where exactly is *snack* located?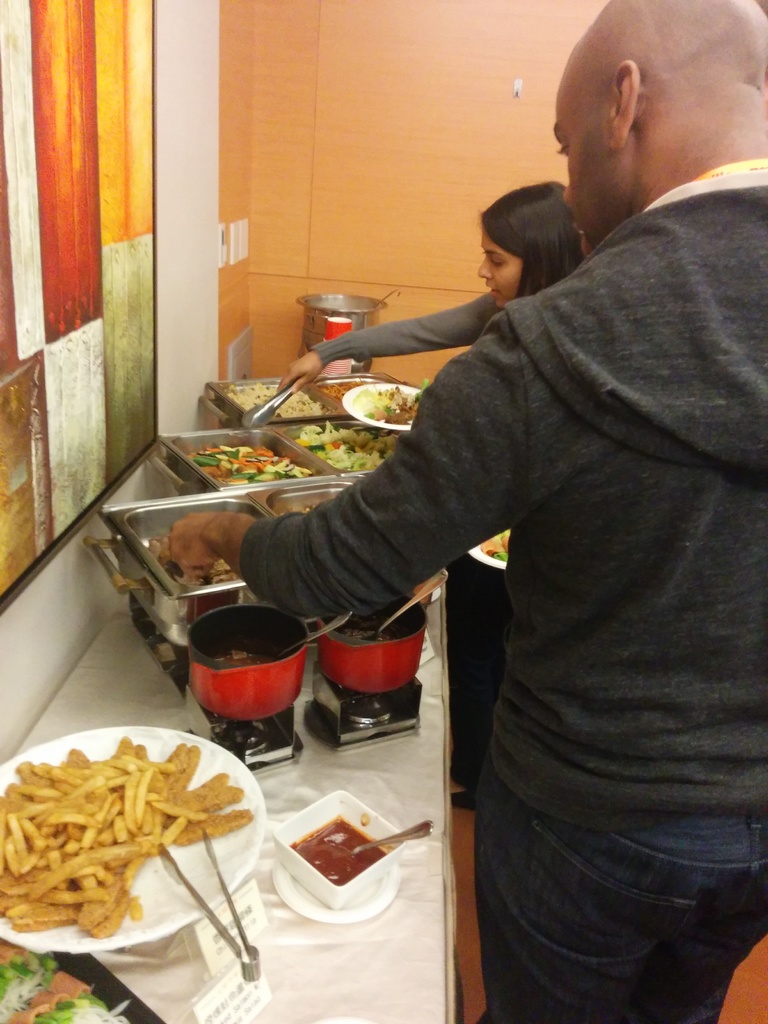
Its bounding box is bbox=(0, 723, 264, 957).
